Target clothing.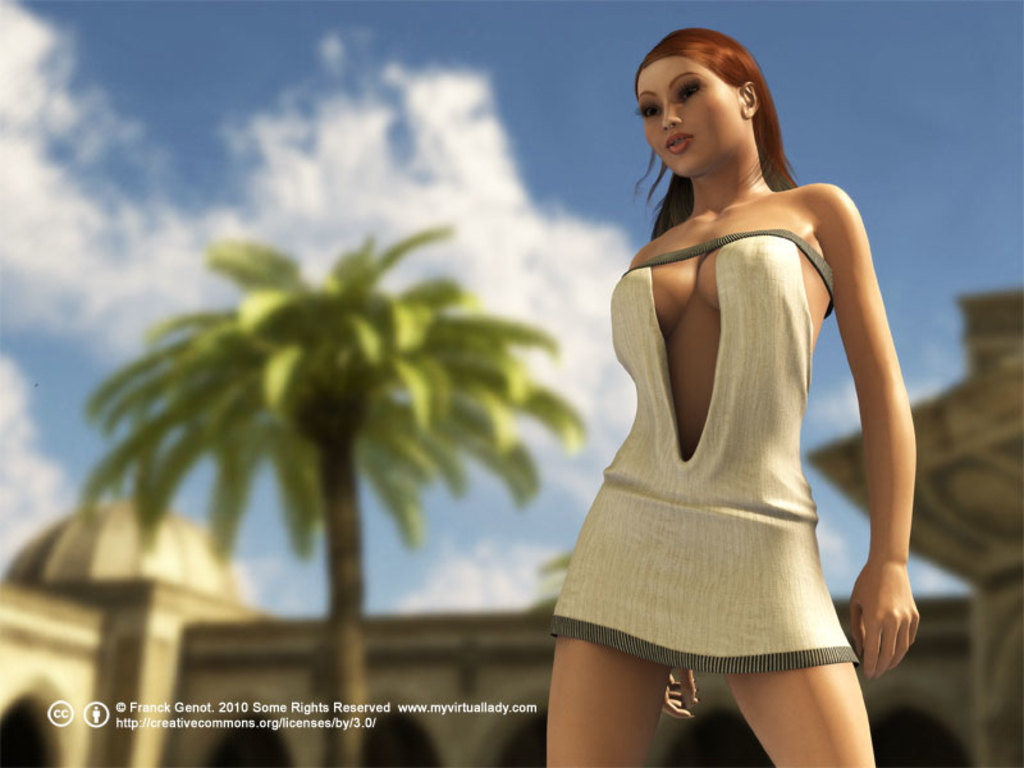
Target region: locate(550, 227, 861, 675).
